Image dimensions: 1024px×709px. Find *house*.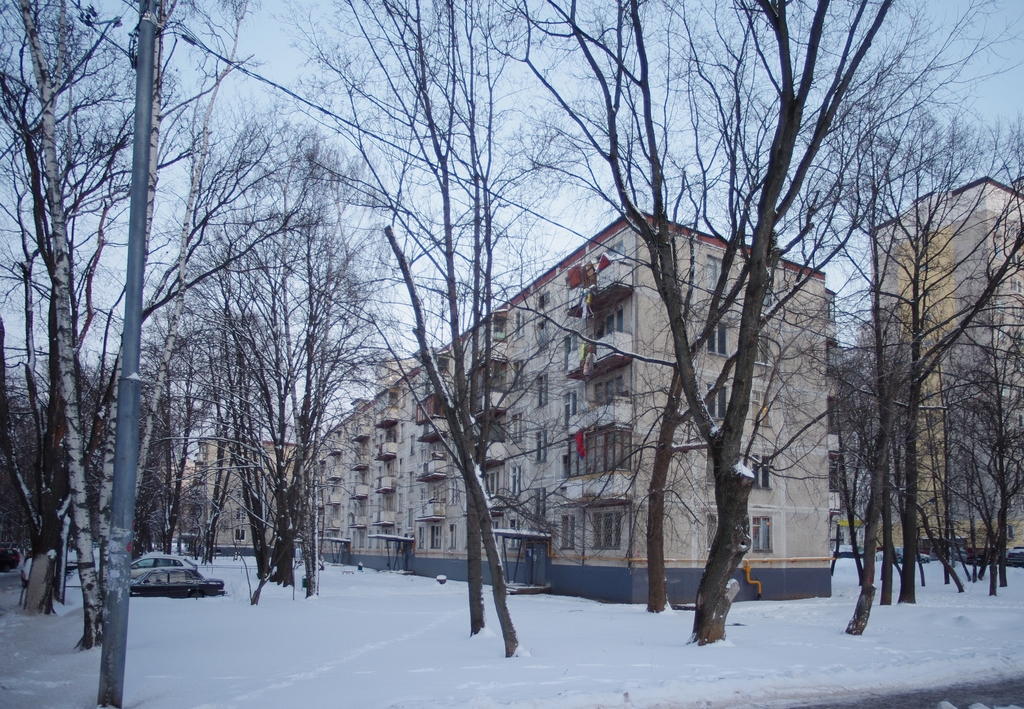
{"x1": 171, "y1": 434, "x2": 307, "y2": 545}.
